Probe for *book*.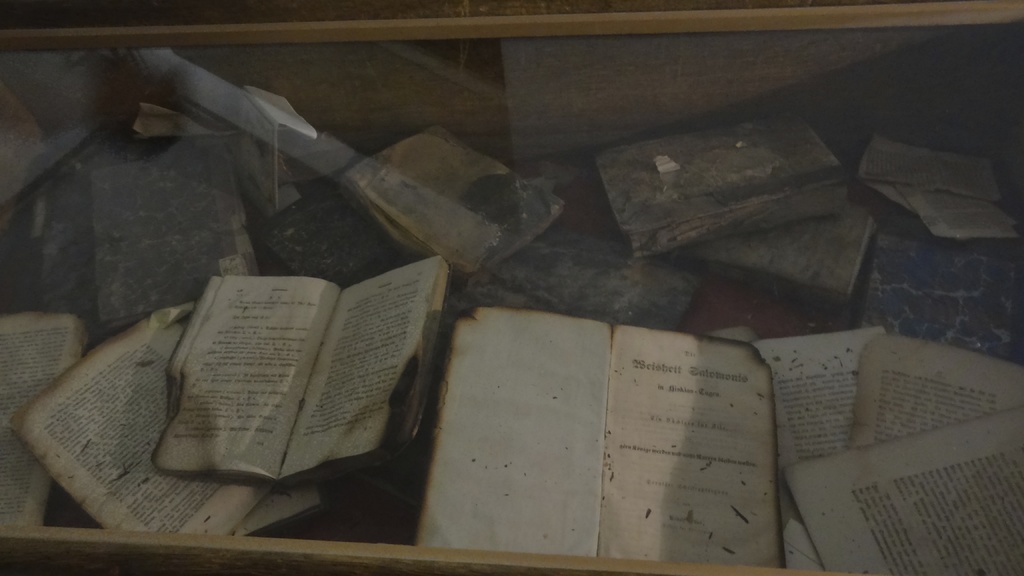
Probe result: 262,115,563,283.
